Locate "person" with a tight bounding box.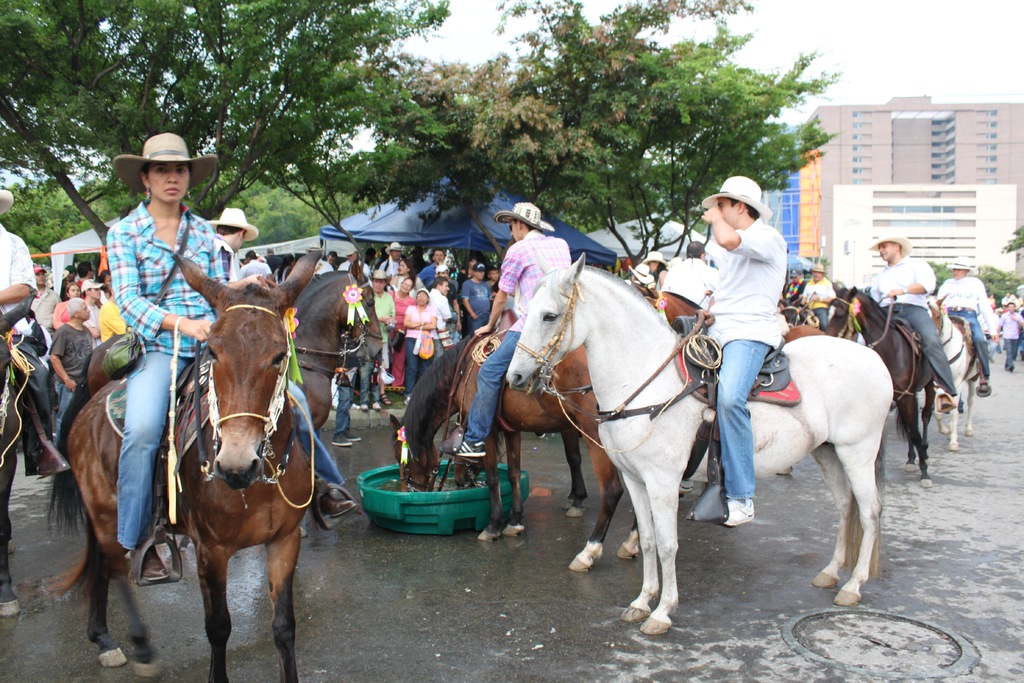
crop(452, 199, 572, 453).
